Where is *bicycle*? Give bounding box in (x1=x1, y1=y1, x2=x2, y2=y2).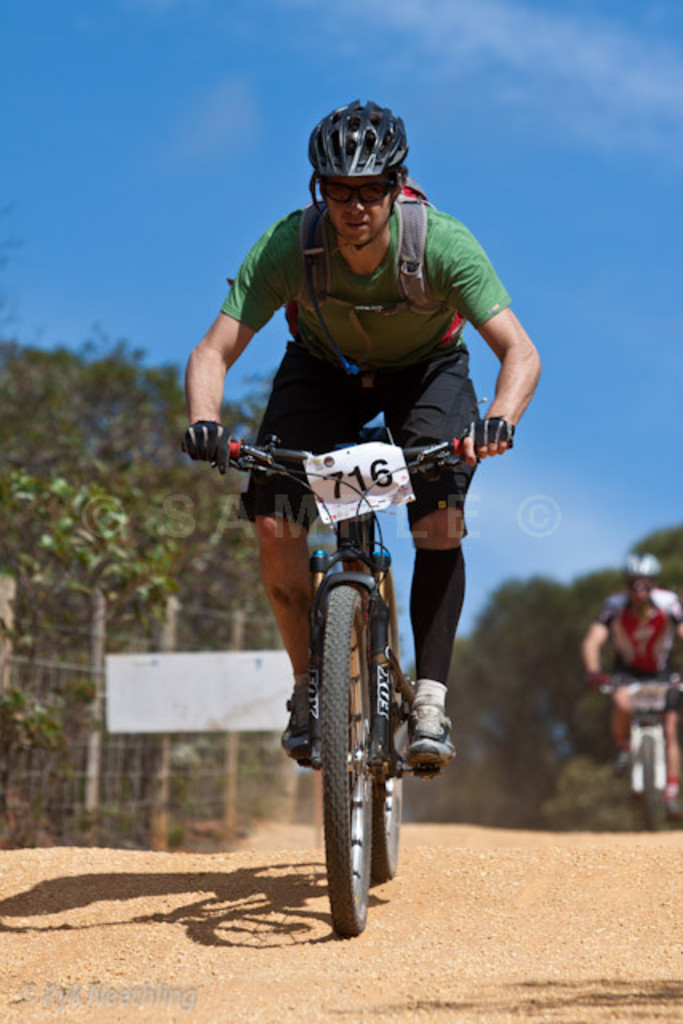
(x1=603, y1=664, x2=681, y2=829).
